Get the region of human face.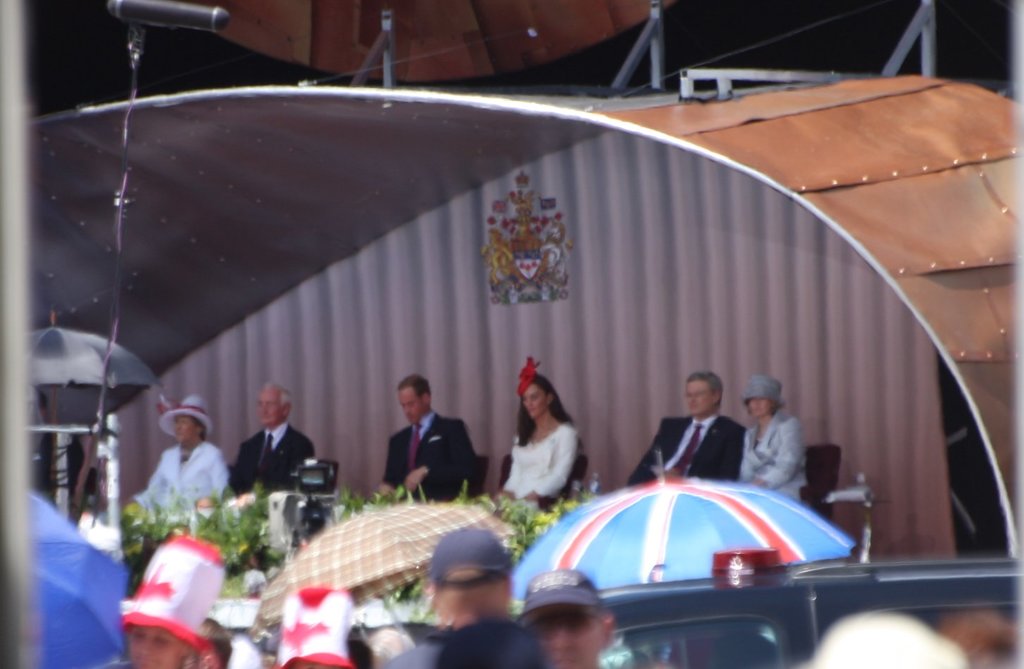
526:592:601:668.
